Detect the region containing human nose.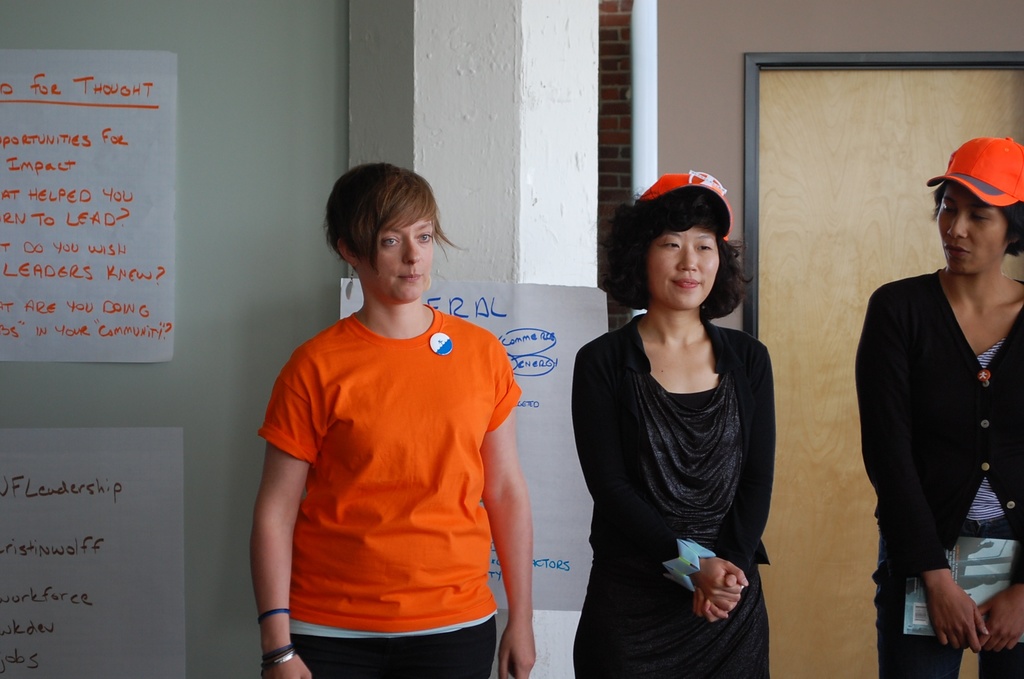
detection(678, 246, 698, 271).
